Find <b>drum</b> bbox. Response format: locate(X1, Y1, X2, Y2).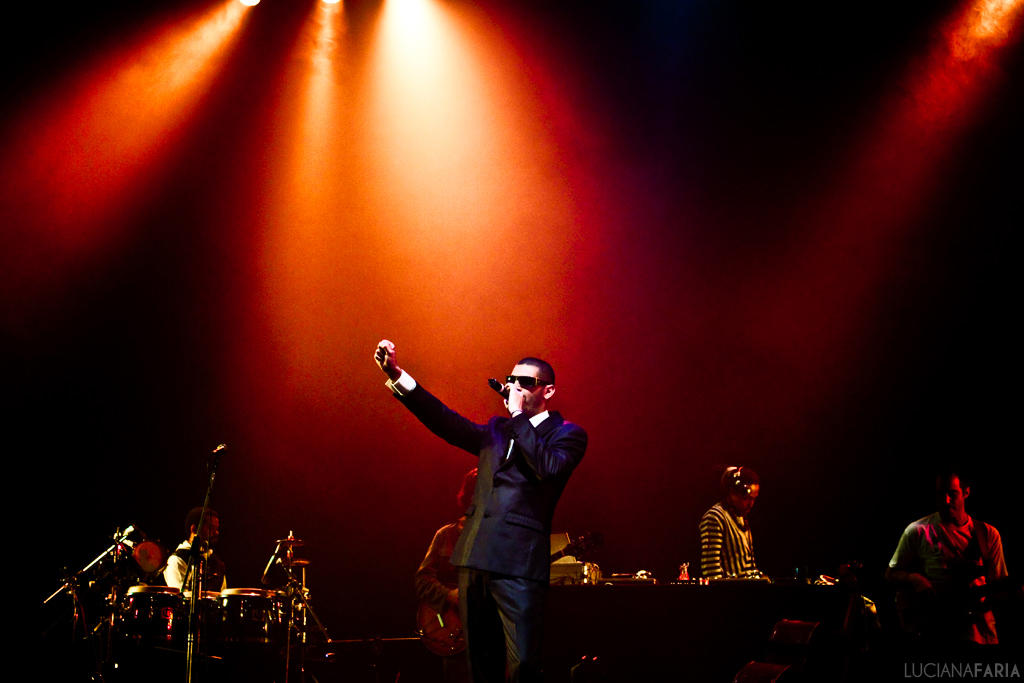
locate(132, 538, 170, 578).
